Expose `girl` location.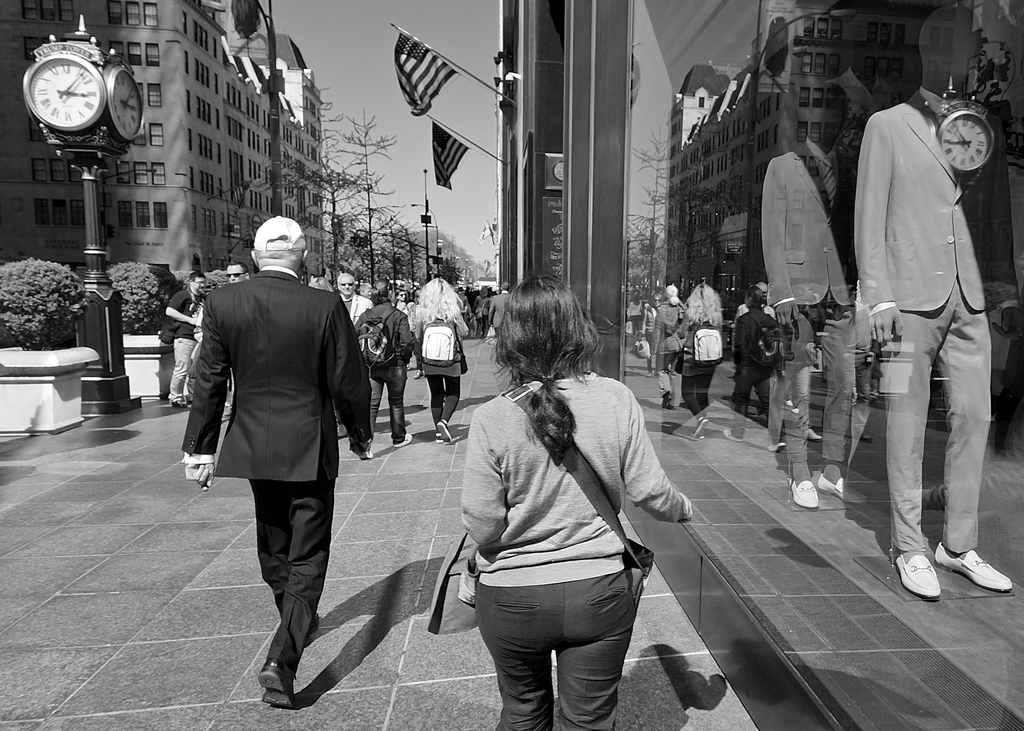
Exposed at 356 280 419 443.
